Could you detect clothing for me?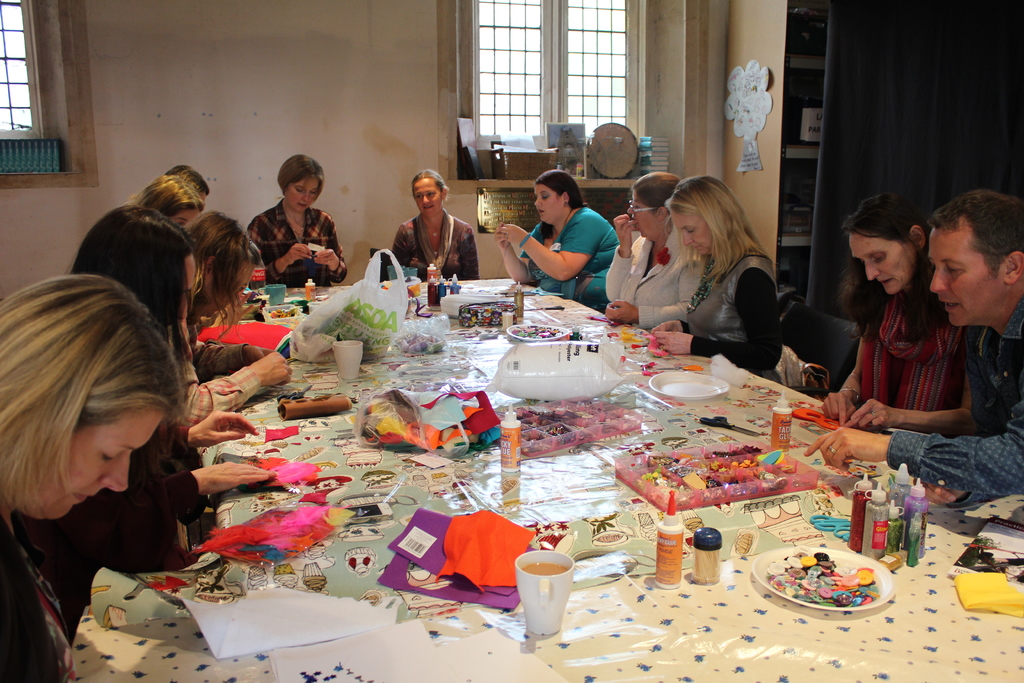
Detection result: (left=676, top=248, right=781, bottom=387).
